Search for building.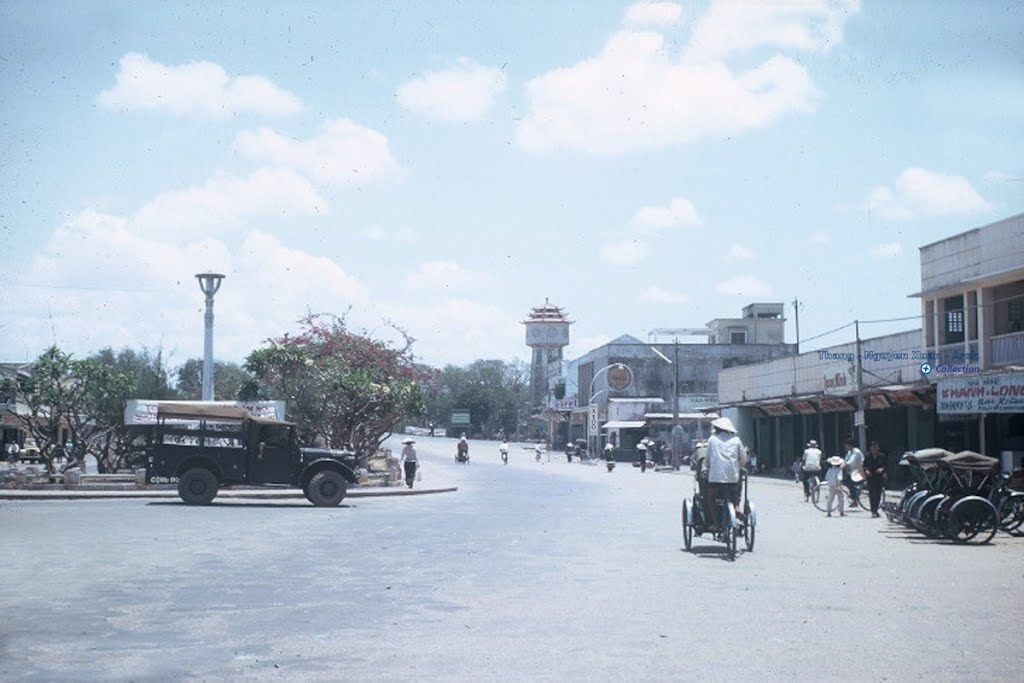
Found at (694, 212, 1023, 473).
